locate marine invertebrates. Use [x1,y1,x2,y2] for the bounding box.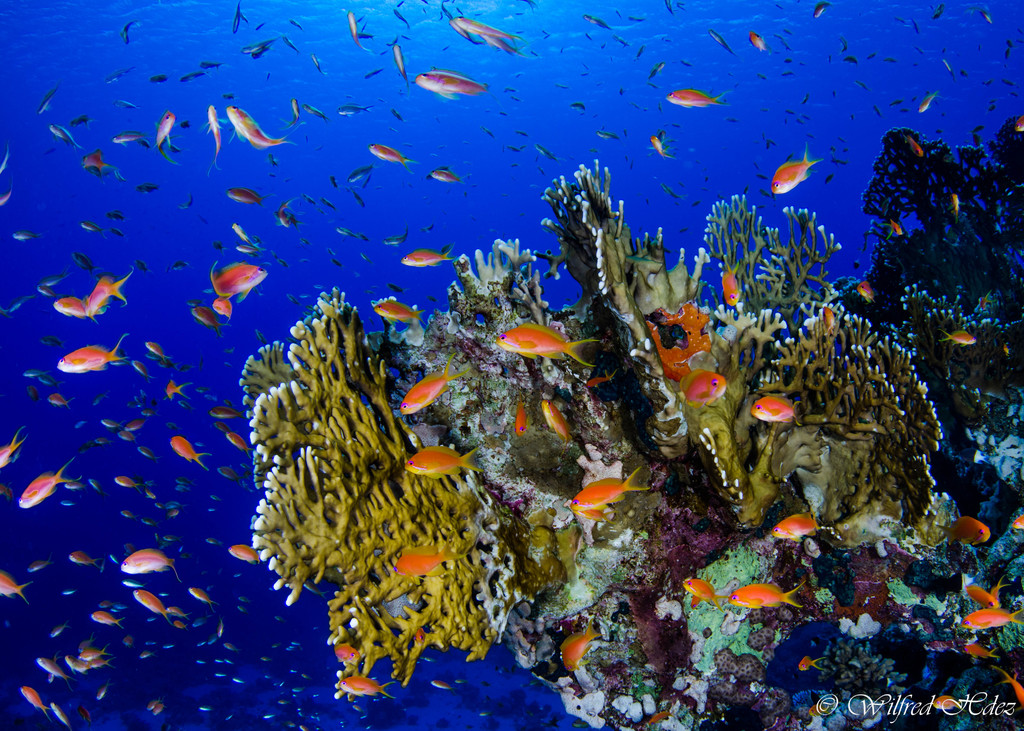
[548,145,758,512].
